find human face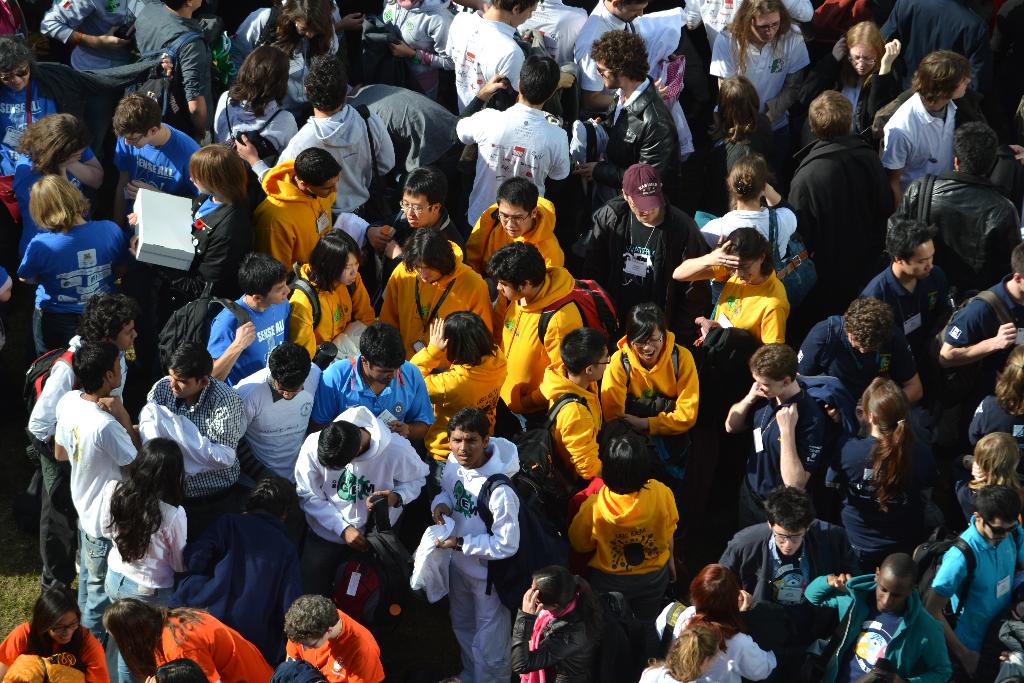
bbox=(633, 202, 660, 222)
